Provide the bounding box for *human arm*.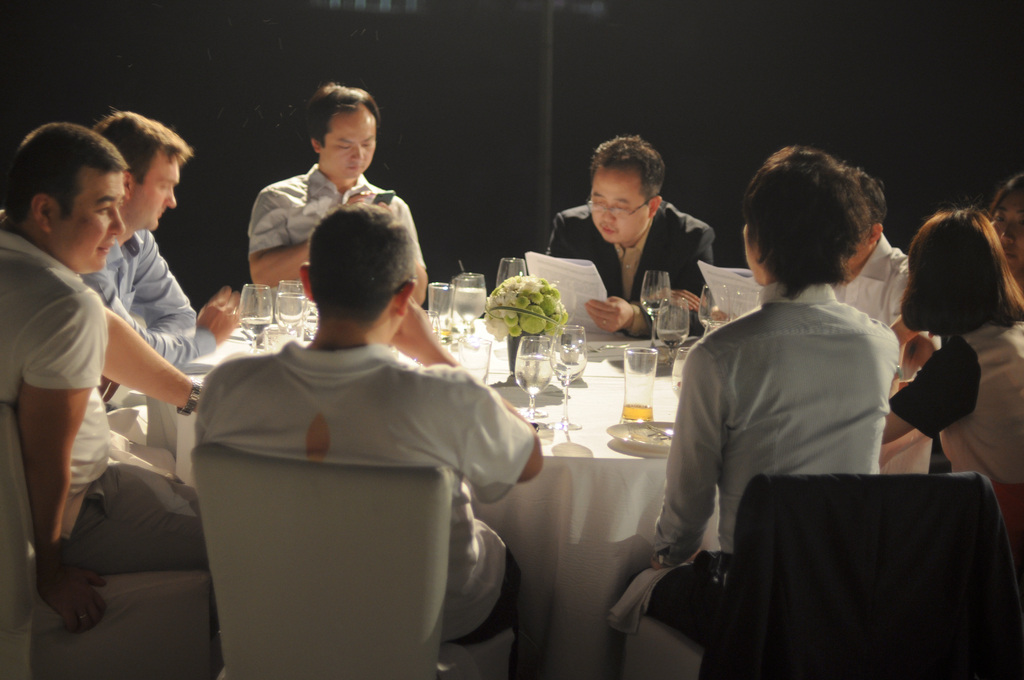
box(383, 298, 548, 488).
